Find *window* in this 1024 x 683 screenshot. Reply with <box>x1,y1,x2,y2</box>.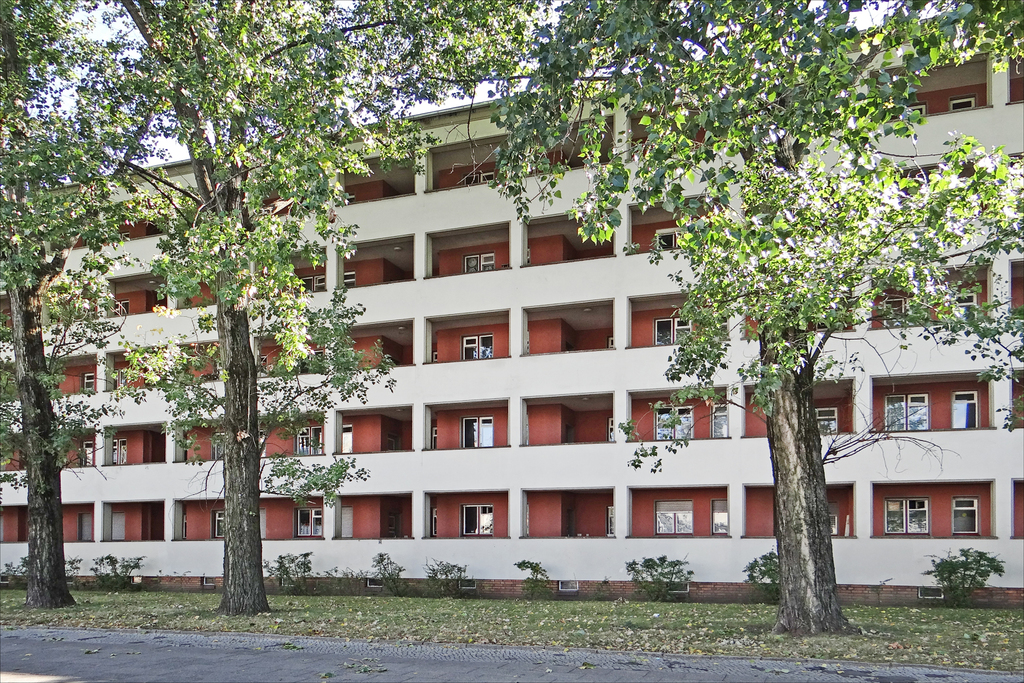
<box>299,511,308,535</box>.
